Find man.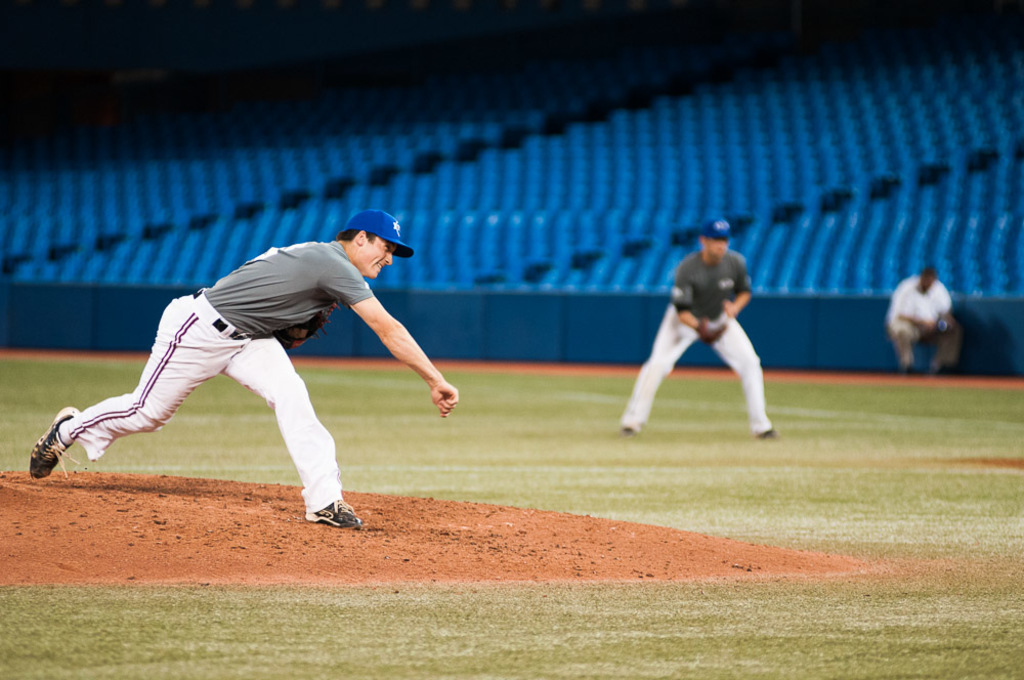
bbox(28, 208, 459, 527).
